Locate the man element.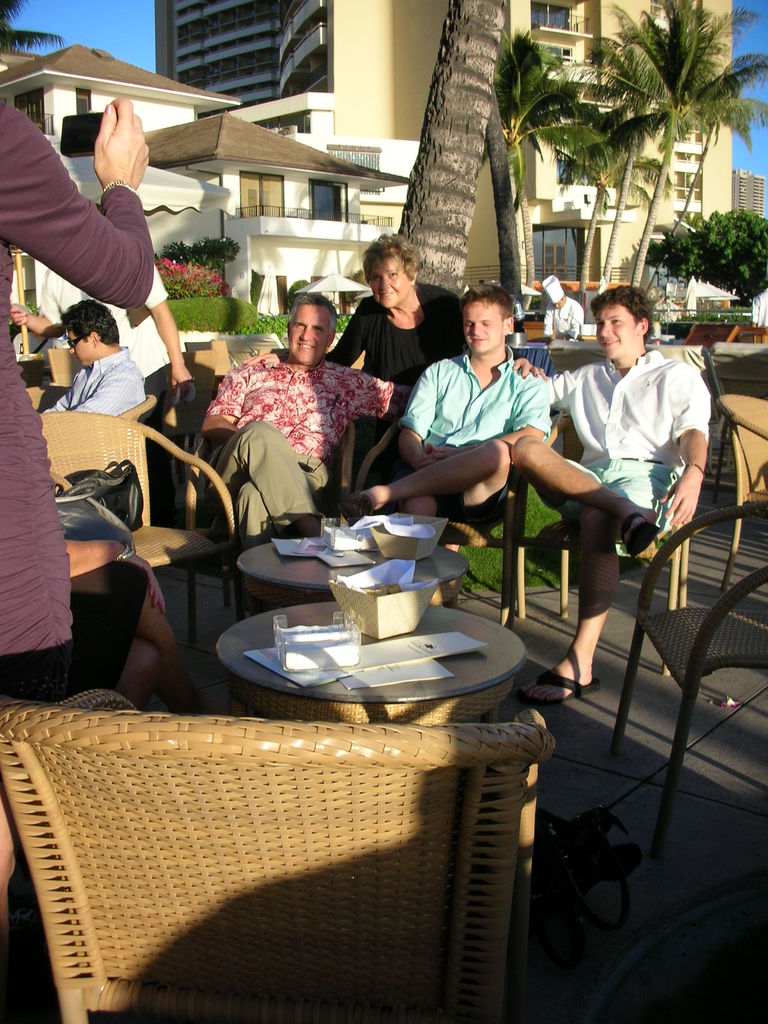
Element bbox: {"x1": 340, "y1": 281, "x2": 559, "y2": 557}.
